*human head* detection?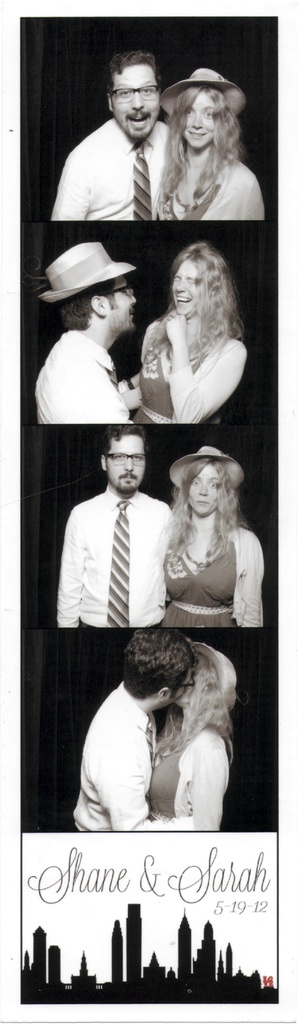
detection(159, 63, 243, 149)
